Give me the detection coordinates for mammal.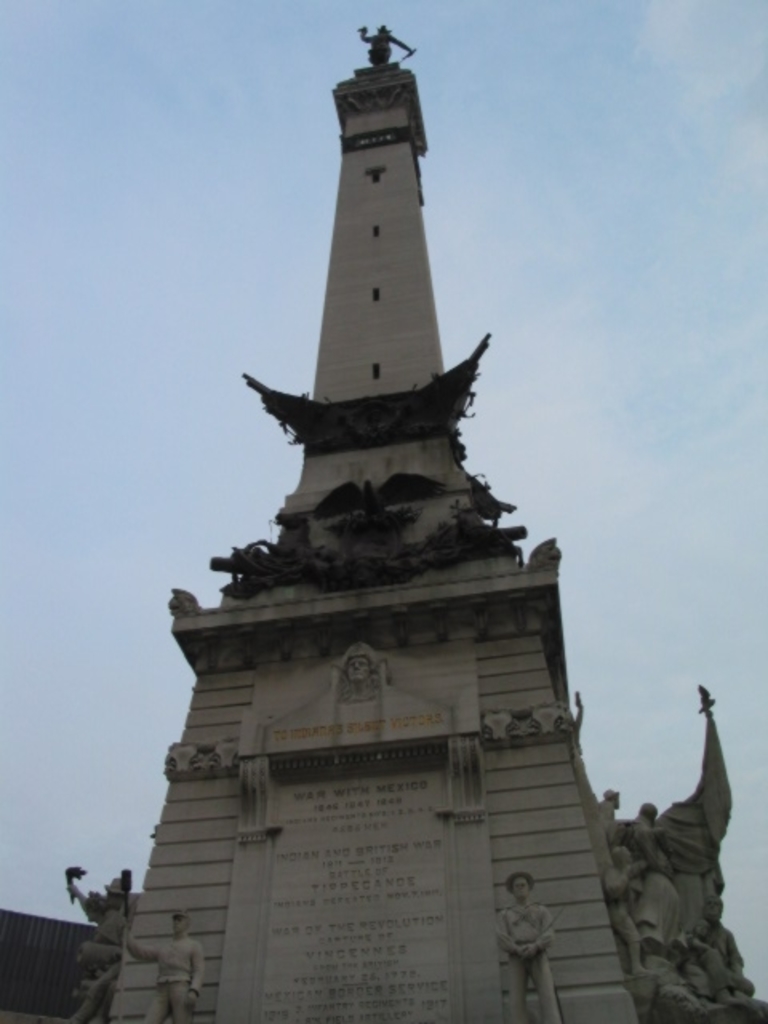
BBox(606, 842, 648, 973).
